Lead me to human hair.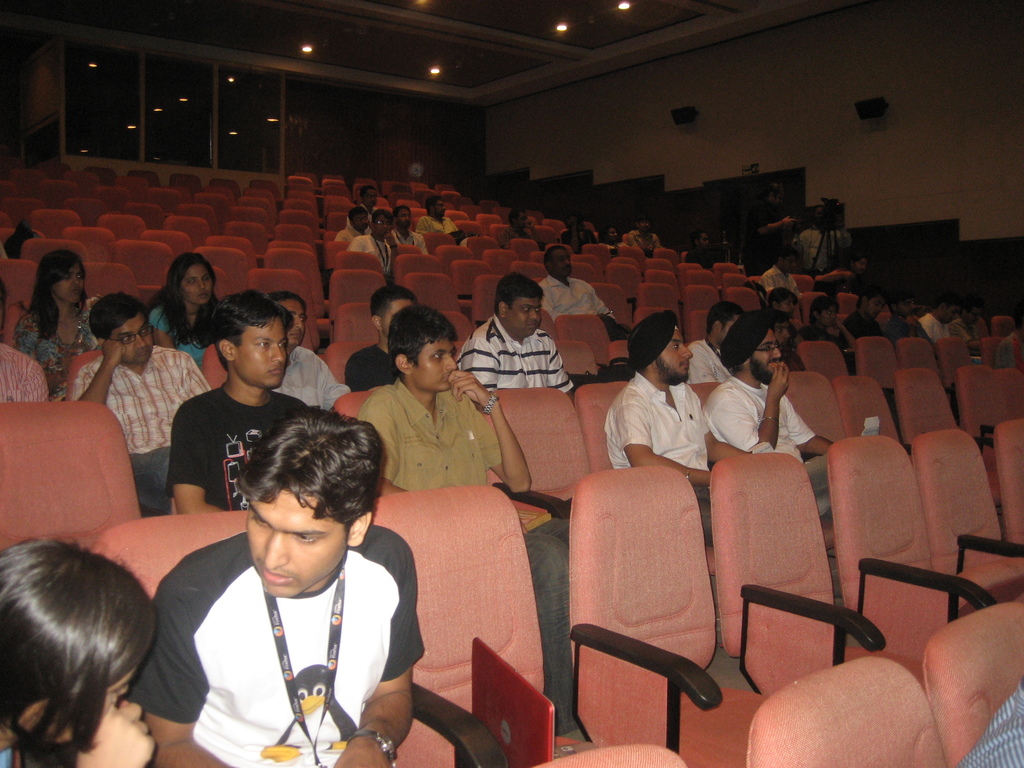
Lead to <box>147,248,232,348</box>.
